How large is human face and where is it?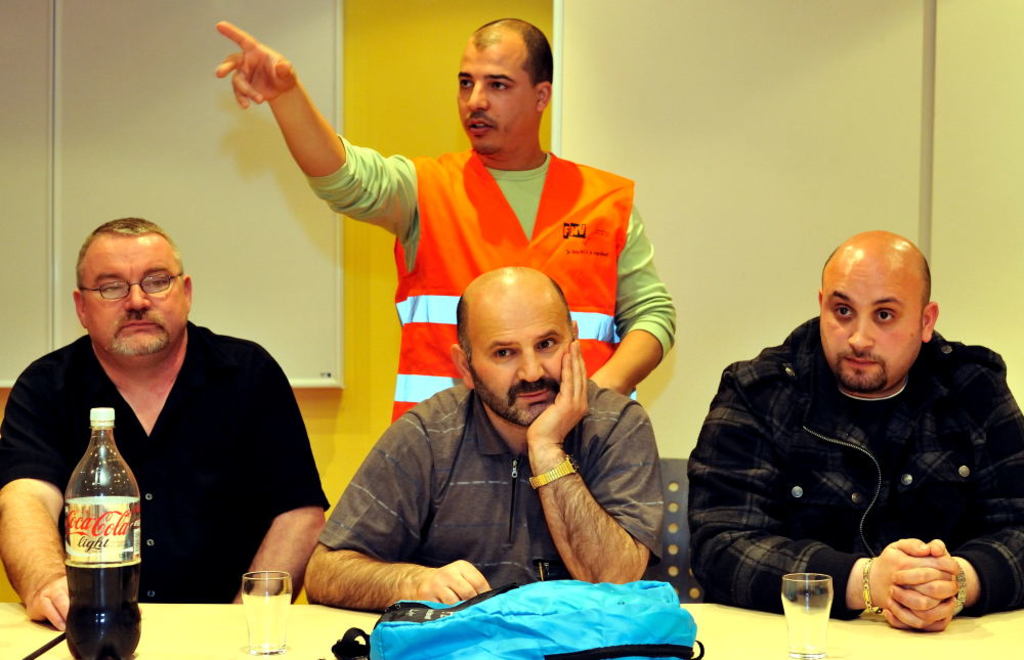
Bounding box: (x1=465, y1=289, x2=571, y2=426).
